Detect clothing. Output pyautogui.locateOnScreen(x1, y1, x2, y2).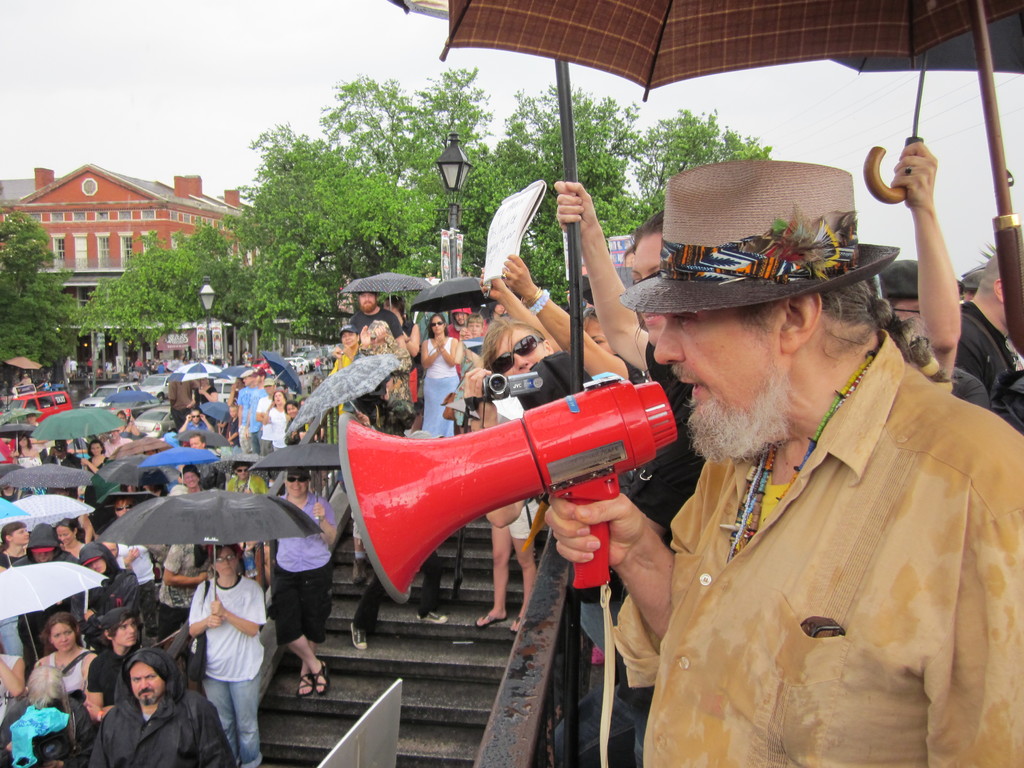
pyautogui.locateOnScreen(250, 390, 272, 444).
